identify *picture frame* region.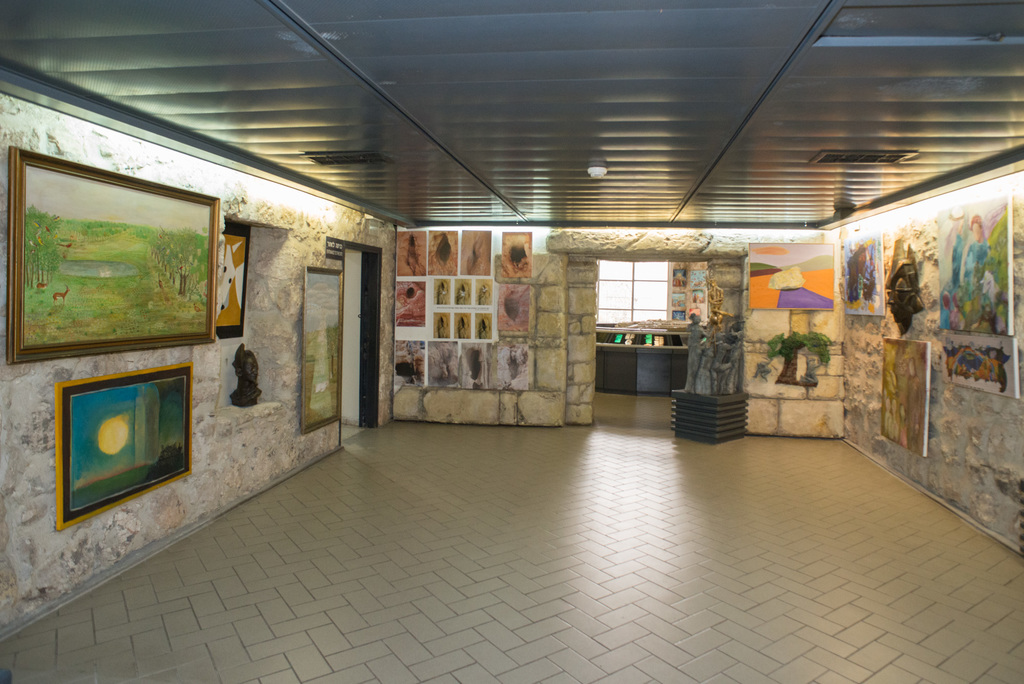
Region: {"x1": 6, "y1": 145, "x2": 220, "y2": 371}.
